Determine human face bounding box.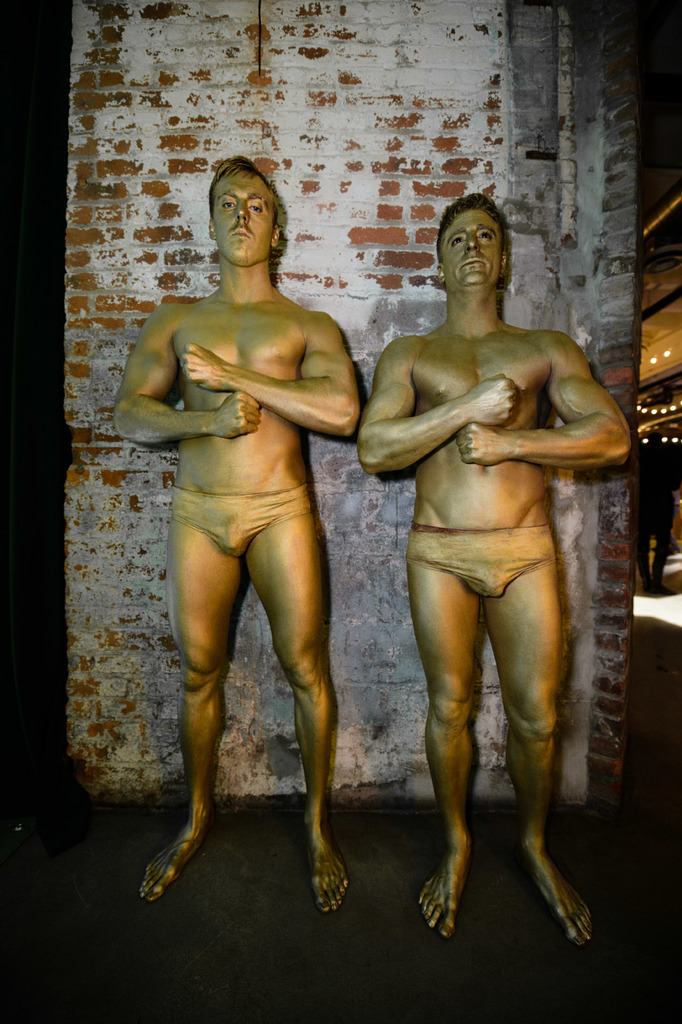
Determined: 442, 216, 498, 296.
